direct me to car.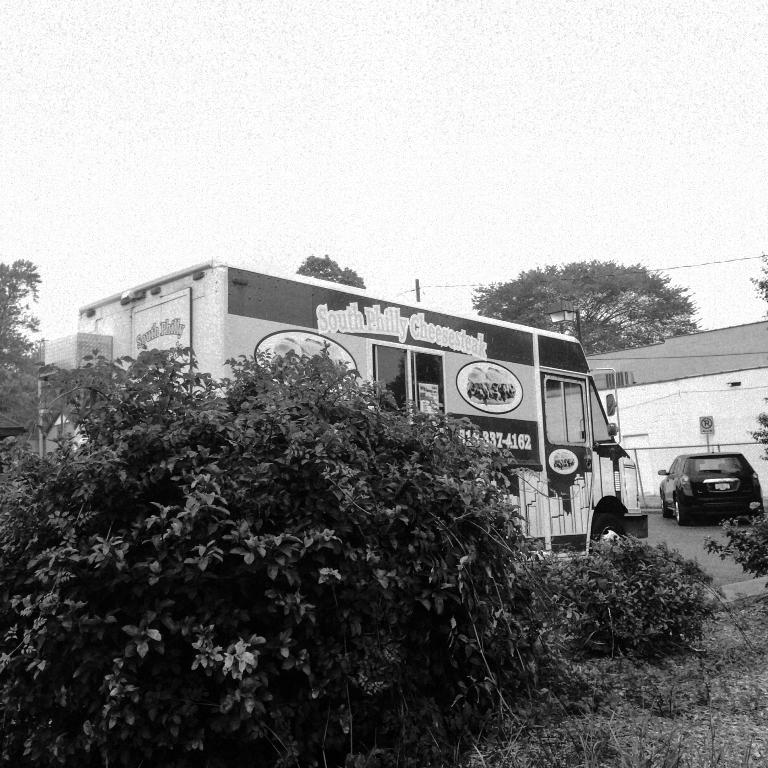
Direction: {"left": 658, "top": 447, "right": 759, "bottom": 540}.
